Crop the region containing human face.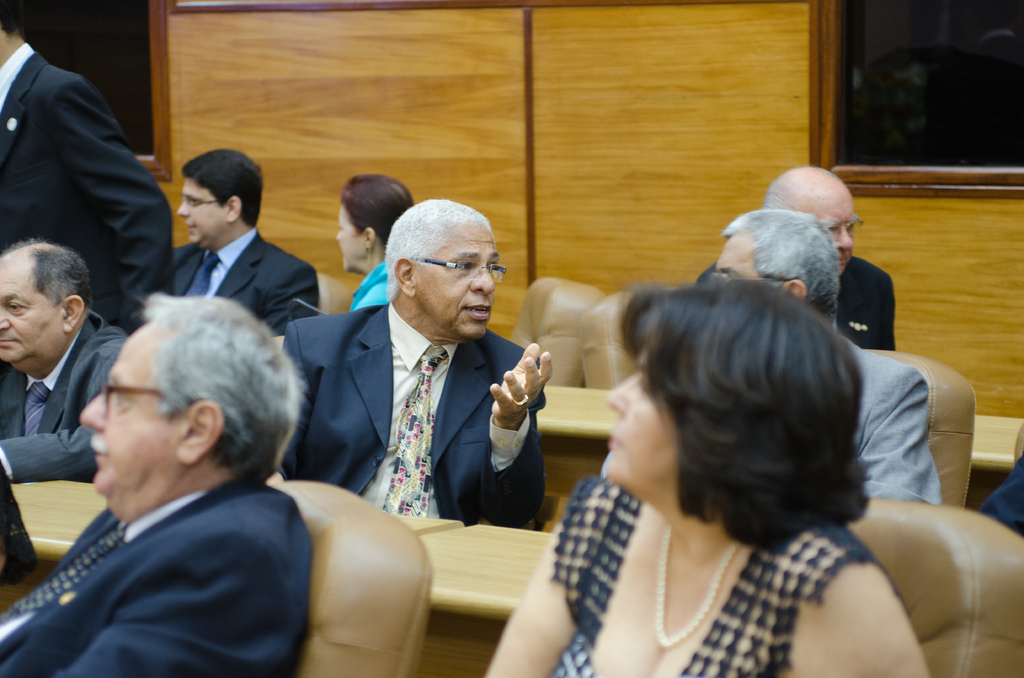
Crop region: region(417, 228, 500, 339).
